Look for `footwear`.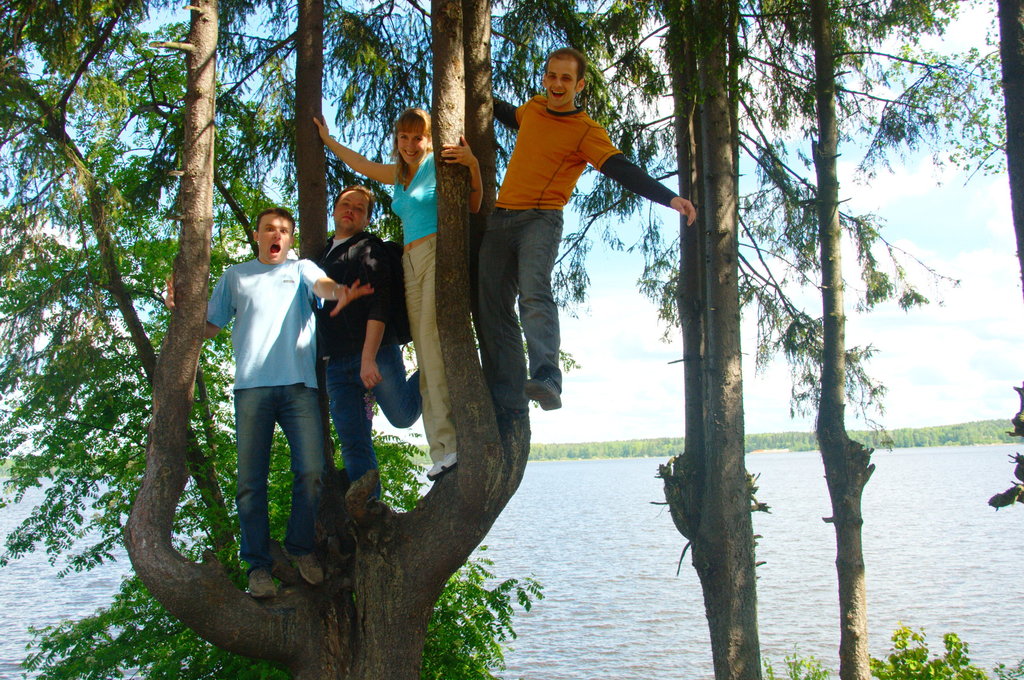
Found: Rect(426, 460, 445, 481).
